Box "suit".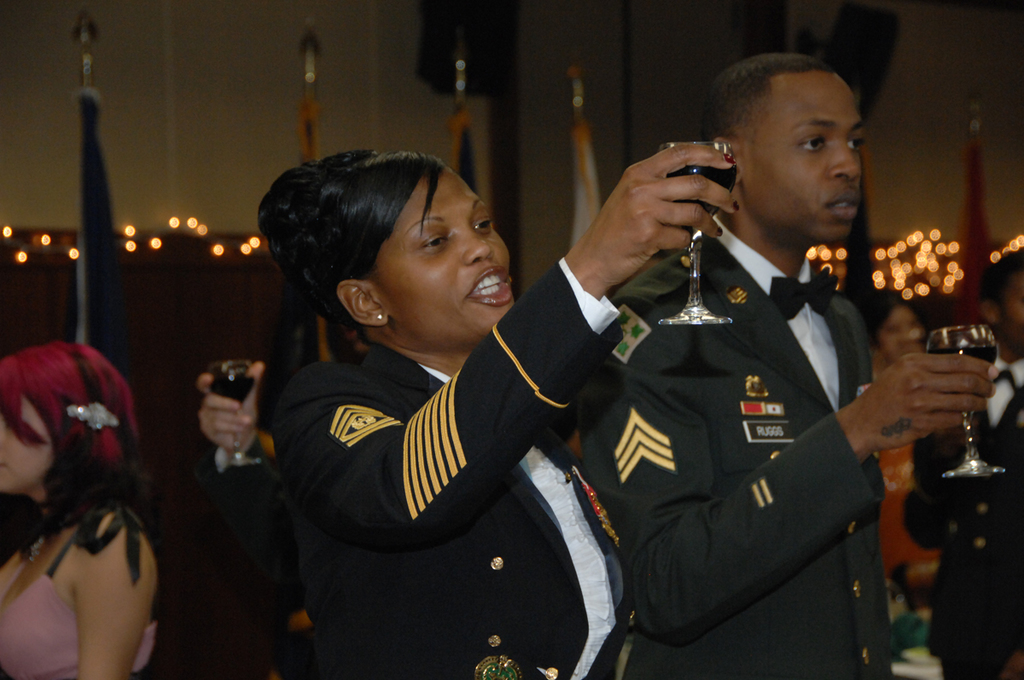
l=272, t=255, r=620, b=679.
